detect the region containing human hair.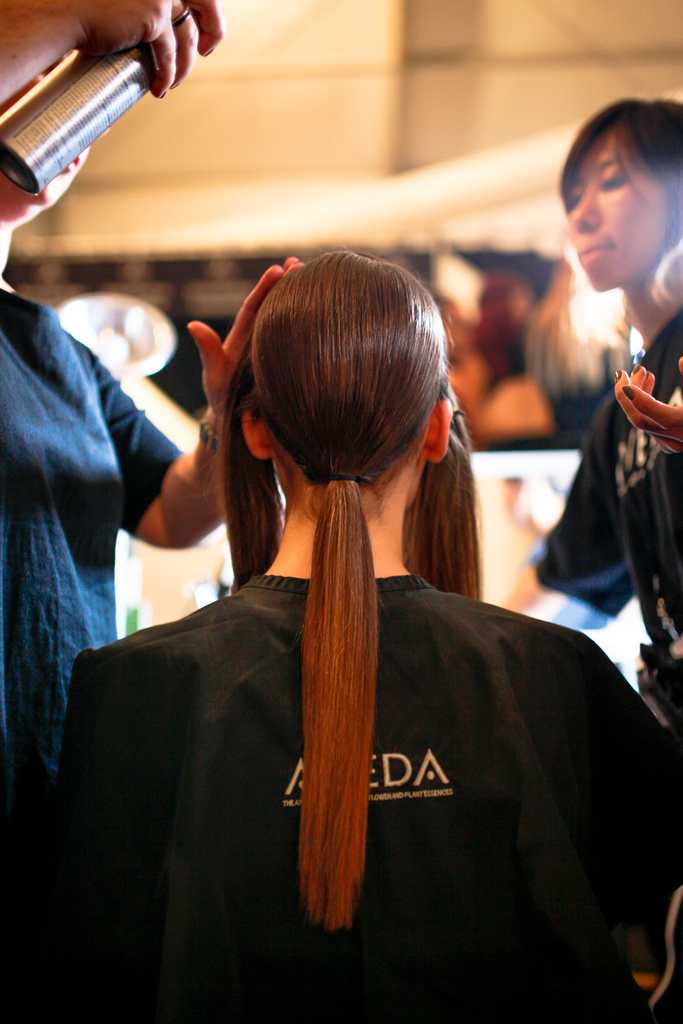
Rect(223, 241, 481, 925).
